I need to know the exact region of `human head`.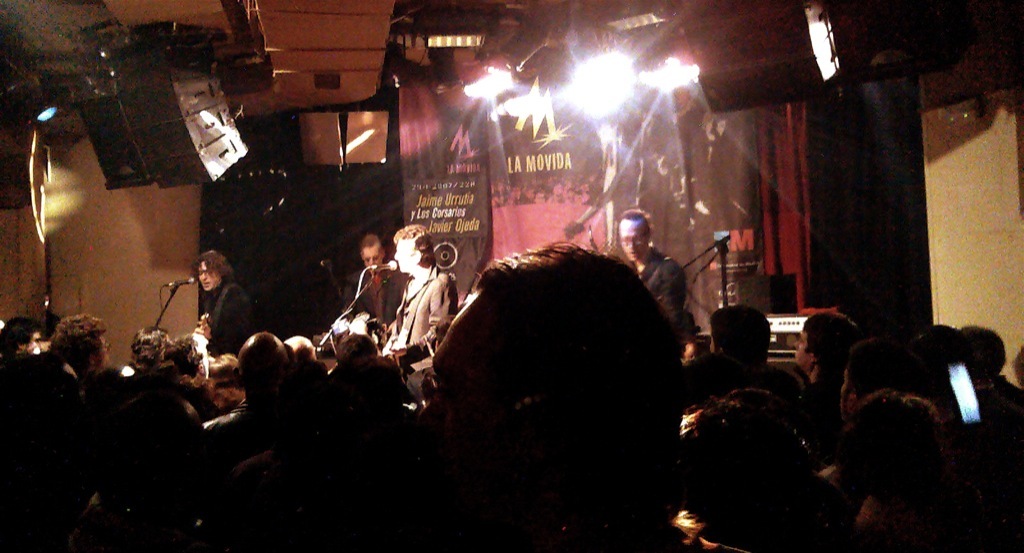
Region: detection(427, 247, 695, 551).
